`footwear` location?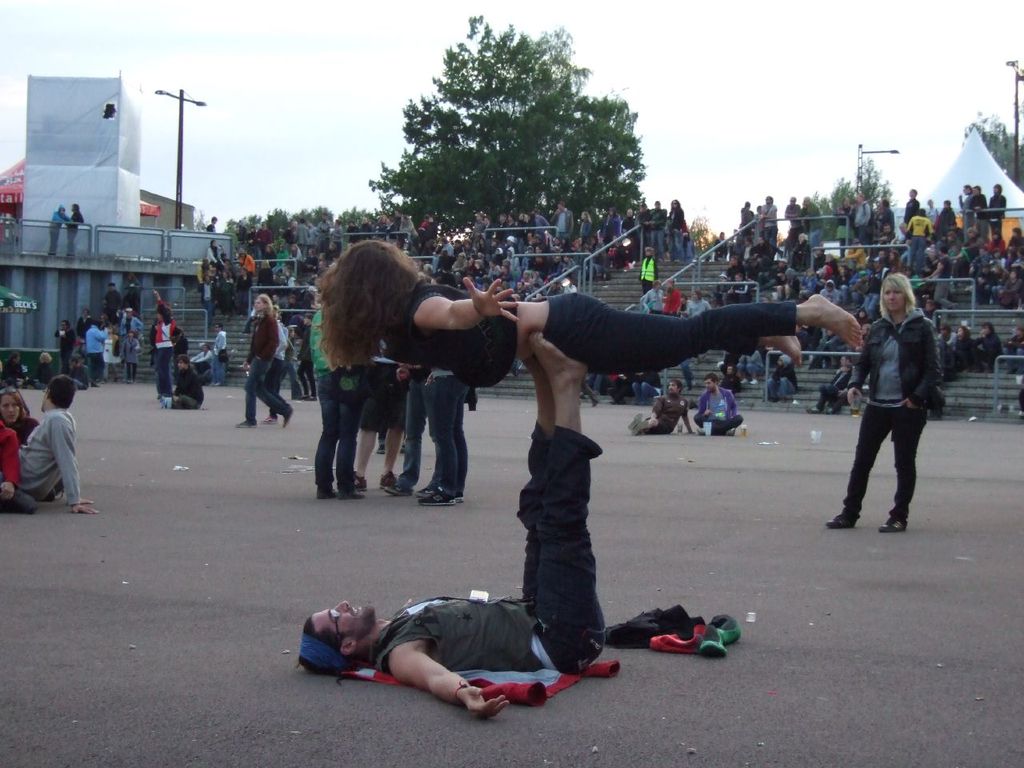
[258, 411, 279, 426]
